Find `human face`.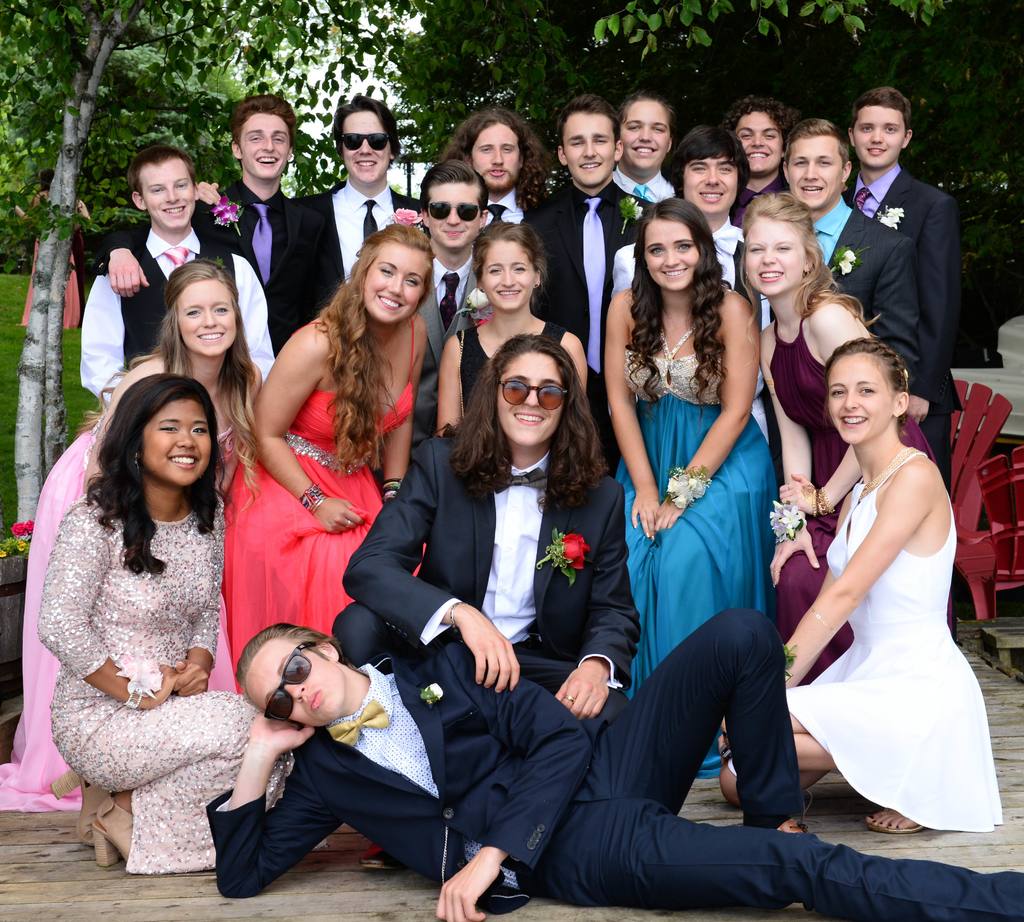
563,108,619,182.
